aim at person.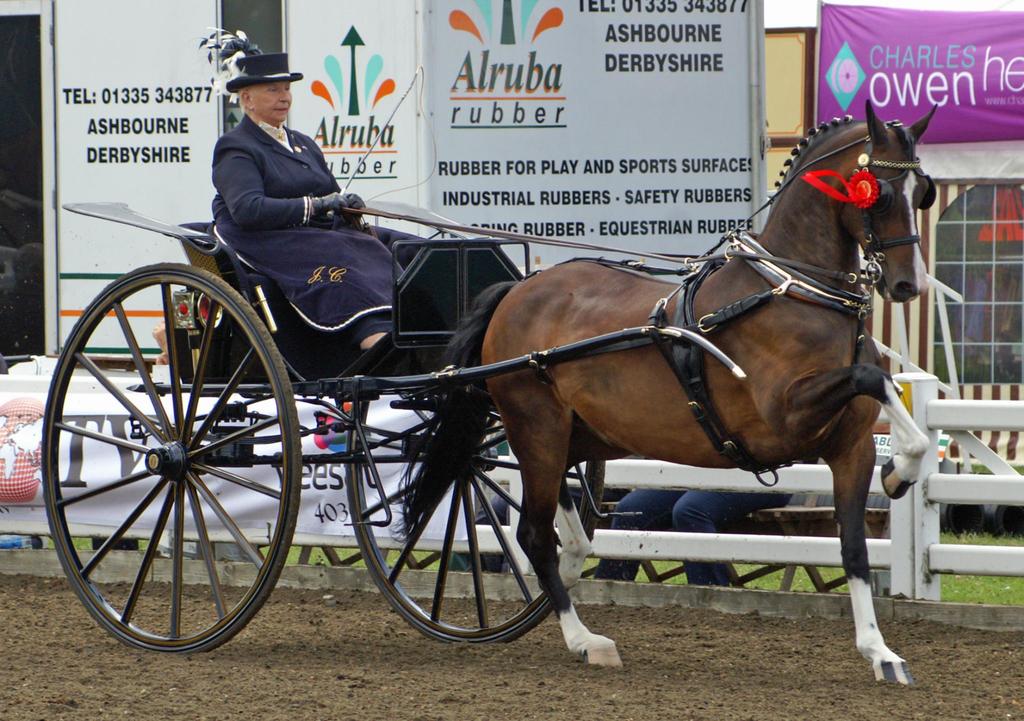
Aimed at [204, 47, 438, 358].
